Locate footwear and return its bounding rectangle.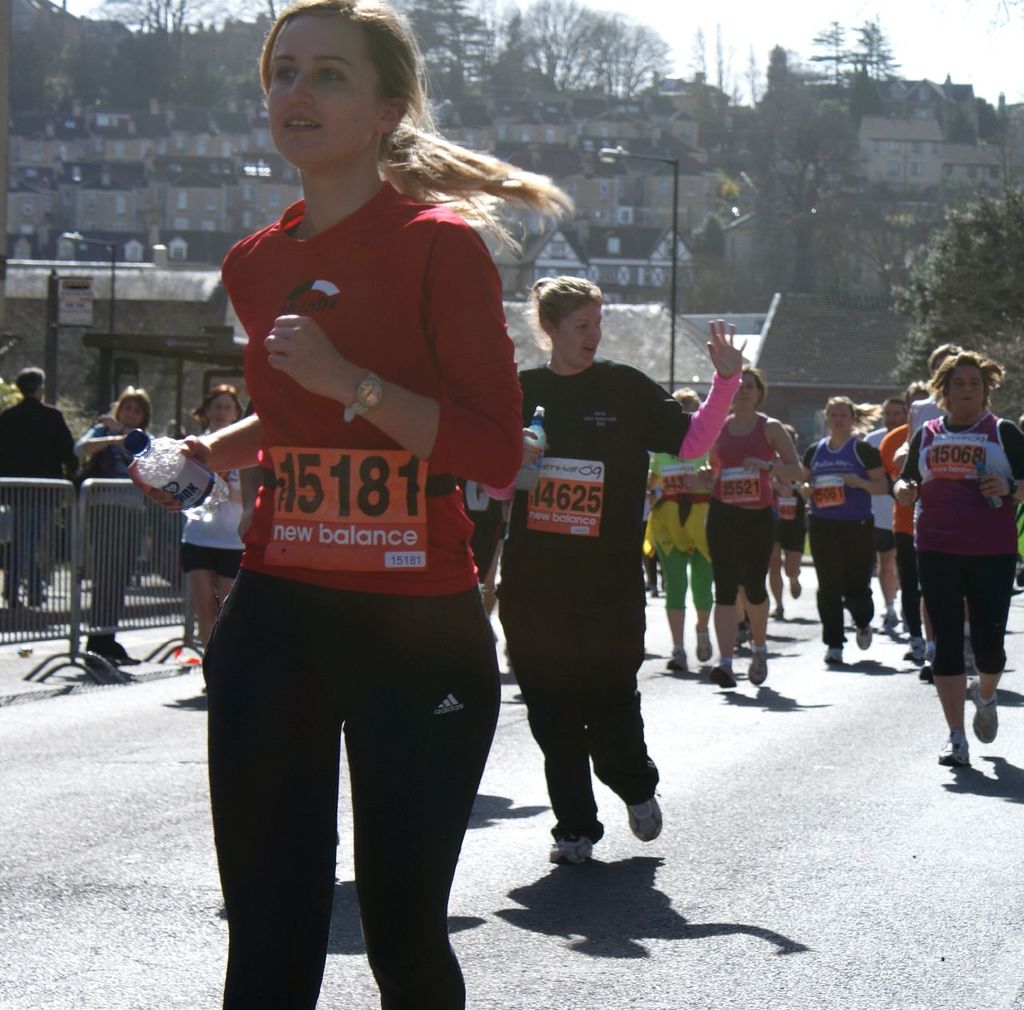
<bbox>121, 642, 140, 663</bbox>.
